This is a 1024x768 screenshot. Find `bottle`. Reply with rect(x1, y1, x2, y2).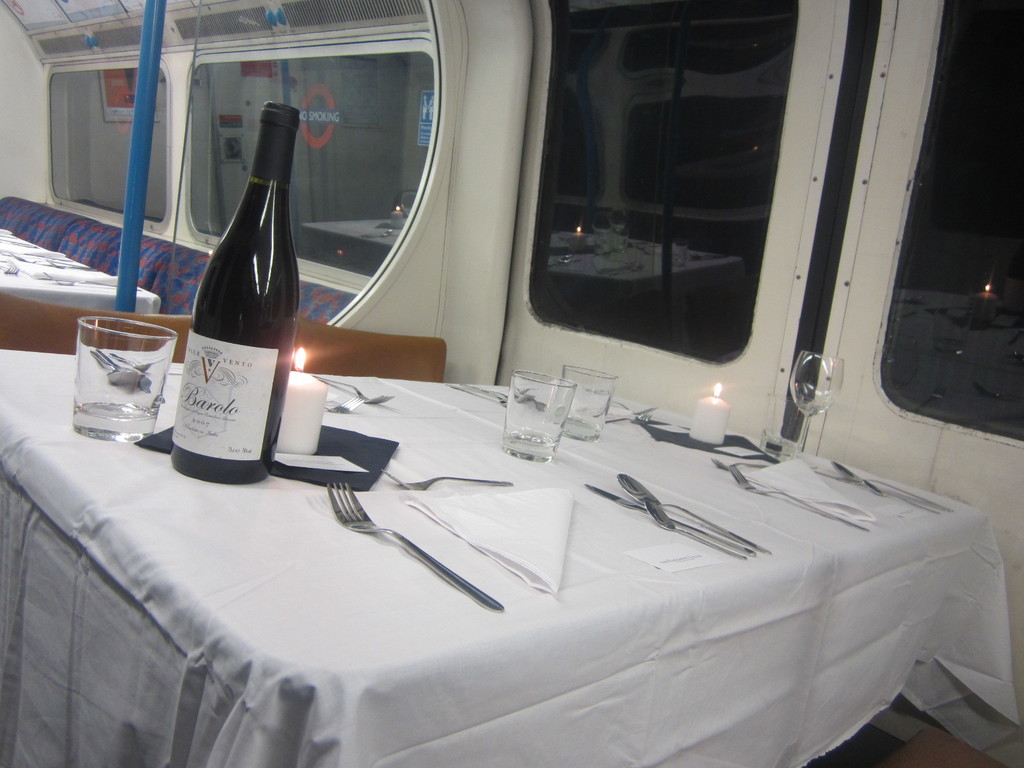
rect(161, 115, 287, 509).
